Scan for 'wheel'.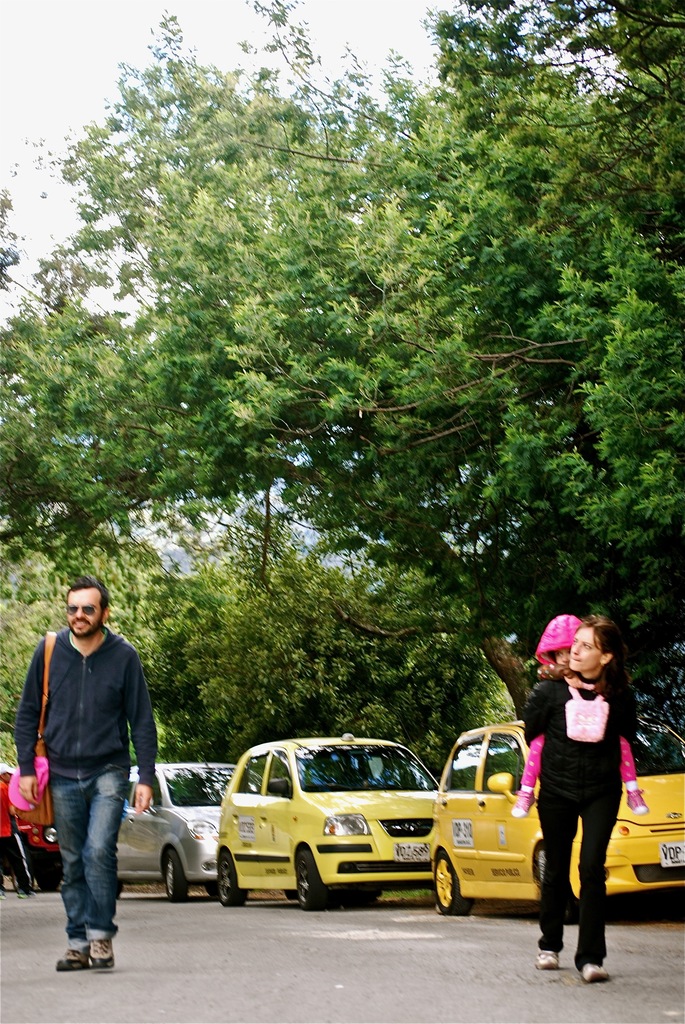
Scan result: box(338, 884, 386, 907).
